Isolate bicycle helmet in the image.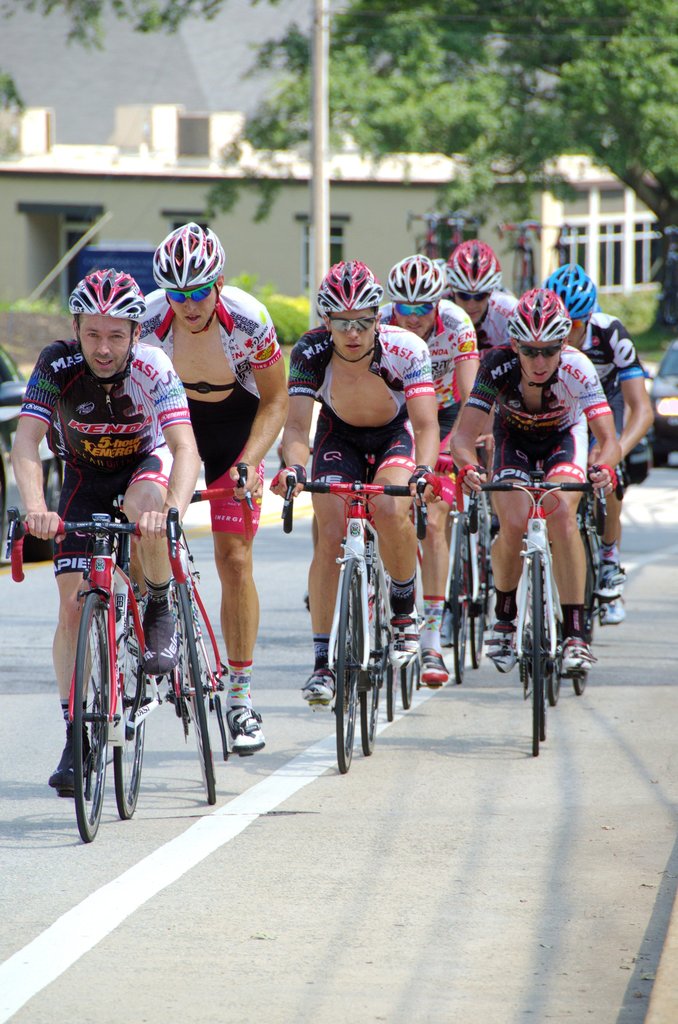
Isolated region: 553 255 592 319.
